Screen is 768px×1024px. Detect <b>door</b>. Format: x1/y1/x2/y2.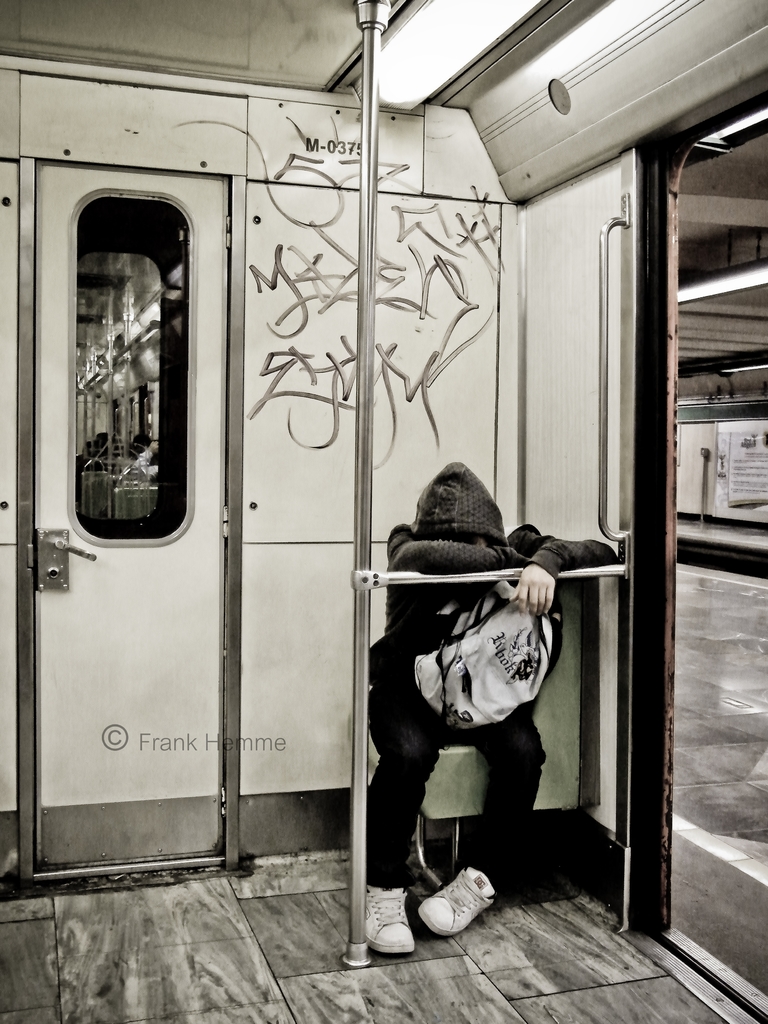
29/131/266/856.
